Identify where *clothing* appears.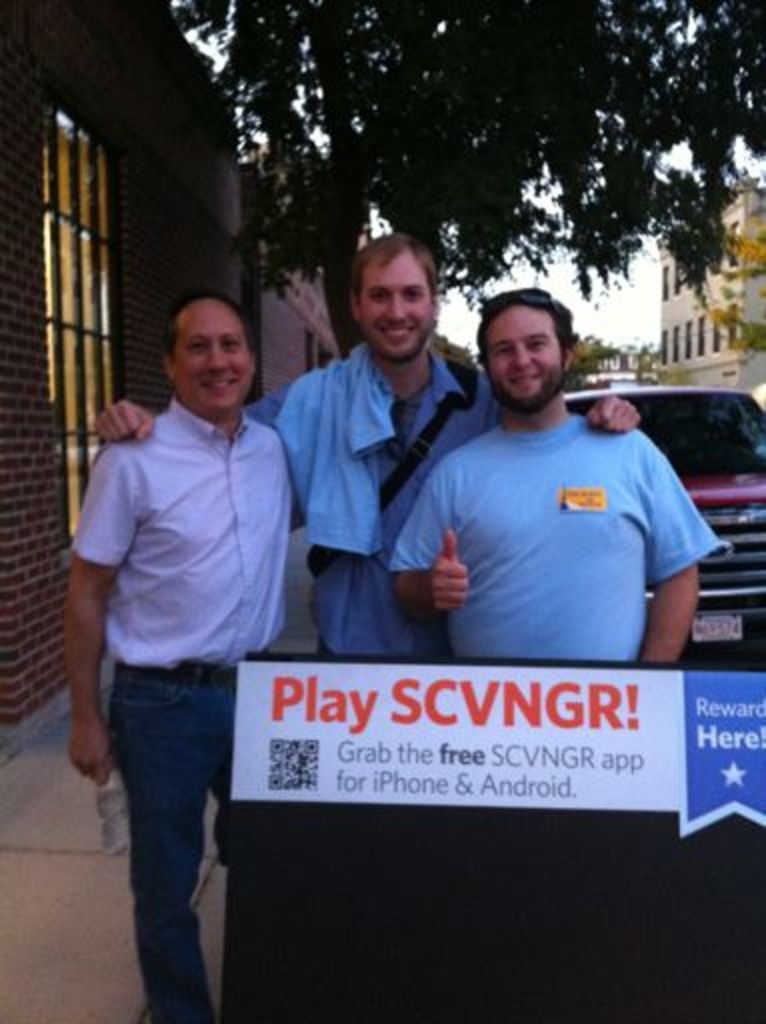
Appears at {"left": 400, "top": 354, "right": 718, "bottom": 662}.
